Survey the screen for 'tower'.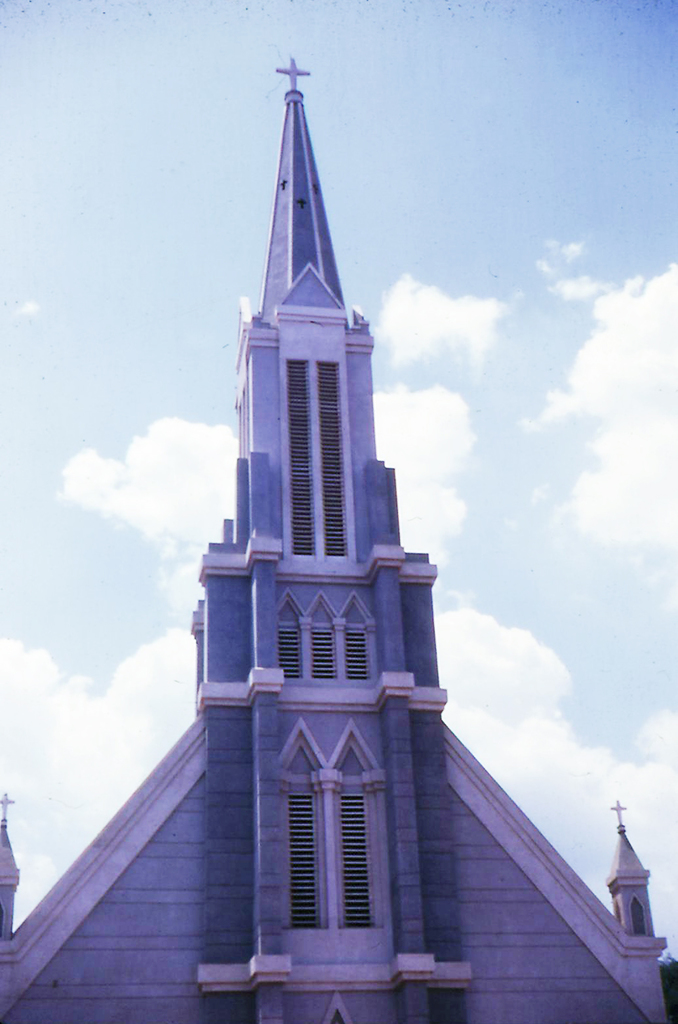
Survey found: Rect(0, 54, 666, 1023).
